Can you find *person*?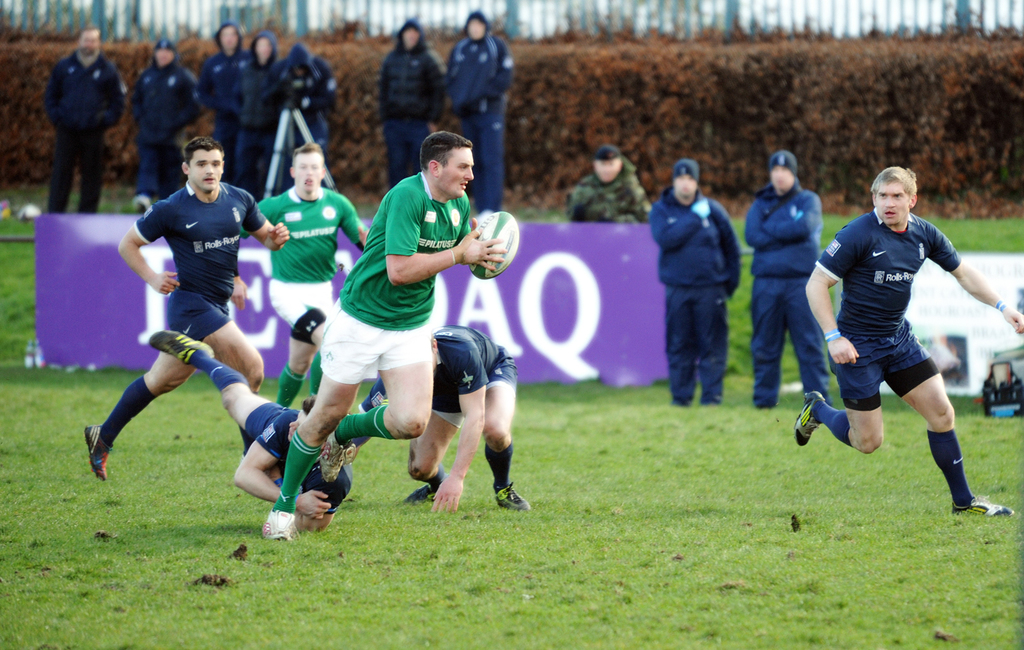
Yes, bounding box: x1=815, y1=158, x2=989, y2=527.
